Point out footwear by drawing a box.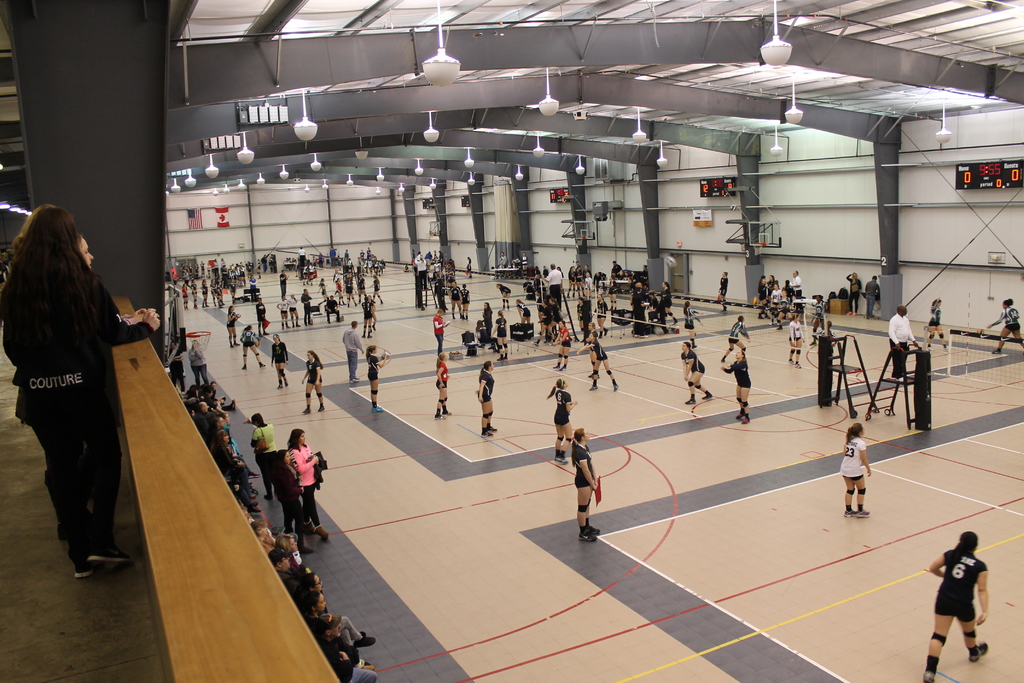
crop(589, 385, 597, 390).
